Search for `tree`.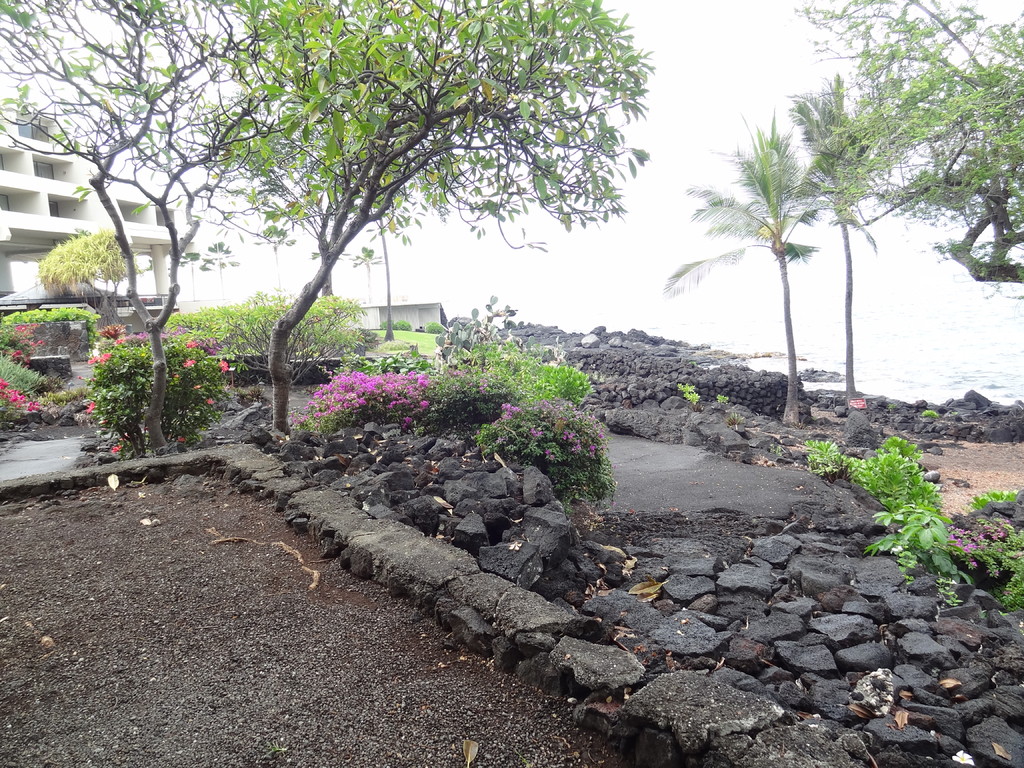
Found at locate(661, 100, 826, 431).
